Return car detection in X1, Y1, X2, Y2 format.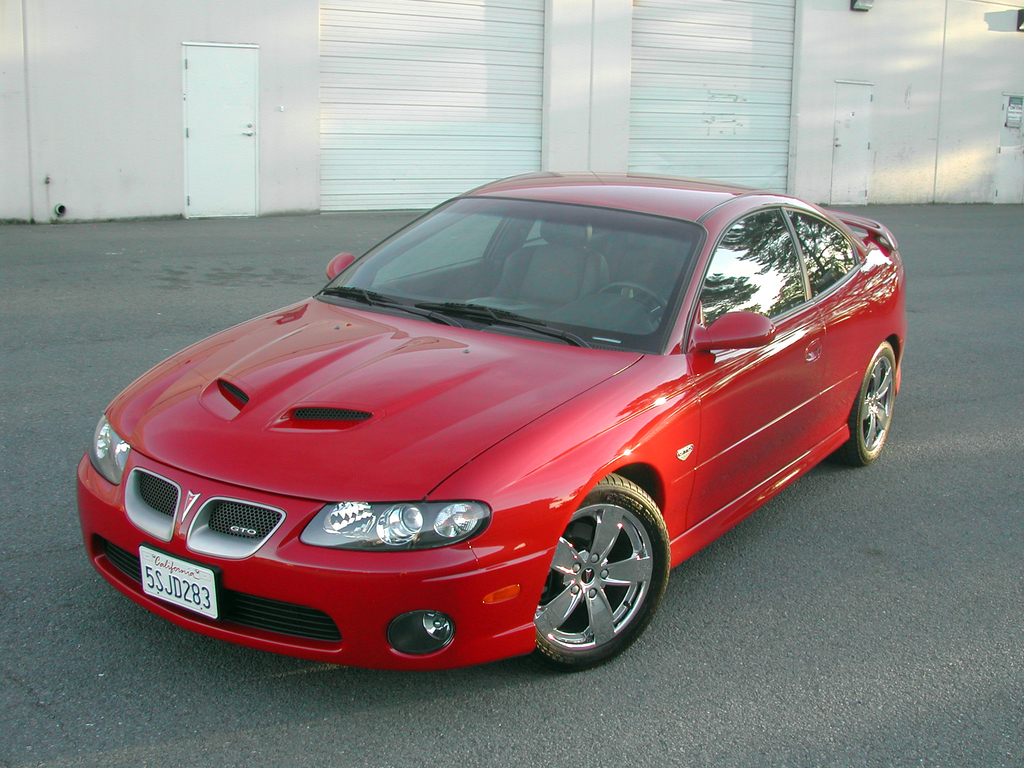
67, 182, 922, 674.
